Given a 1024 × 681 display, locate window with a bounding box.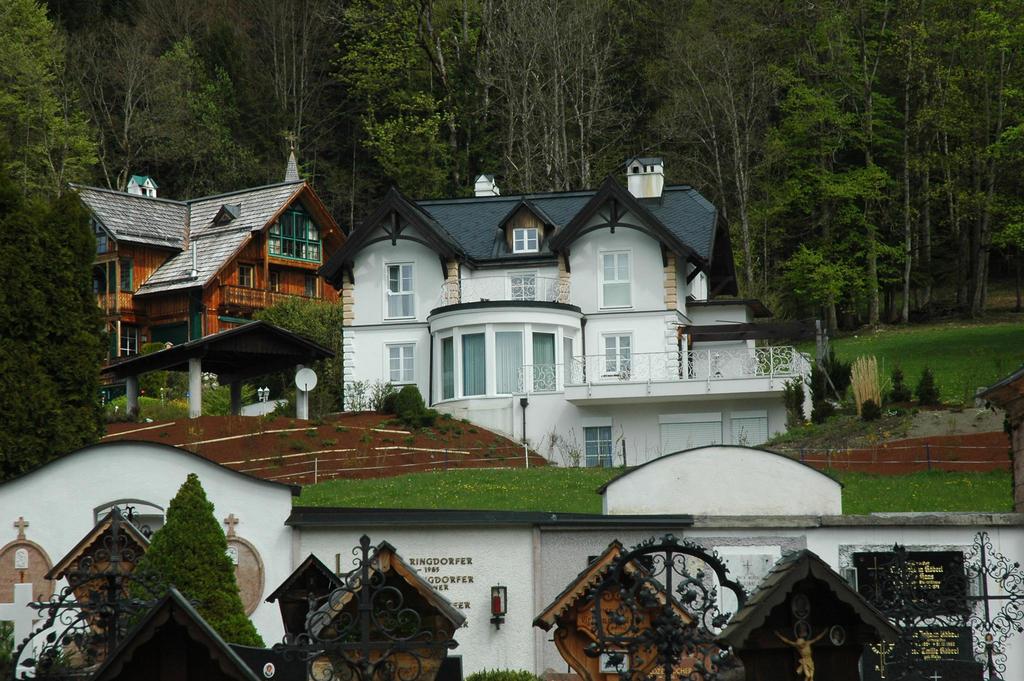
Located: rect(599, 248, 636, 309).
